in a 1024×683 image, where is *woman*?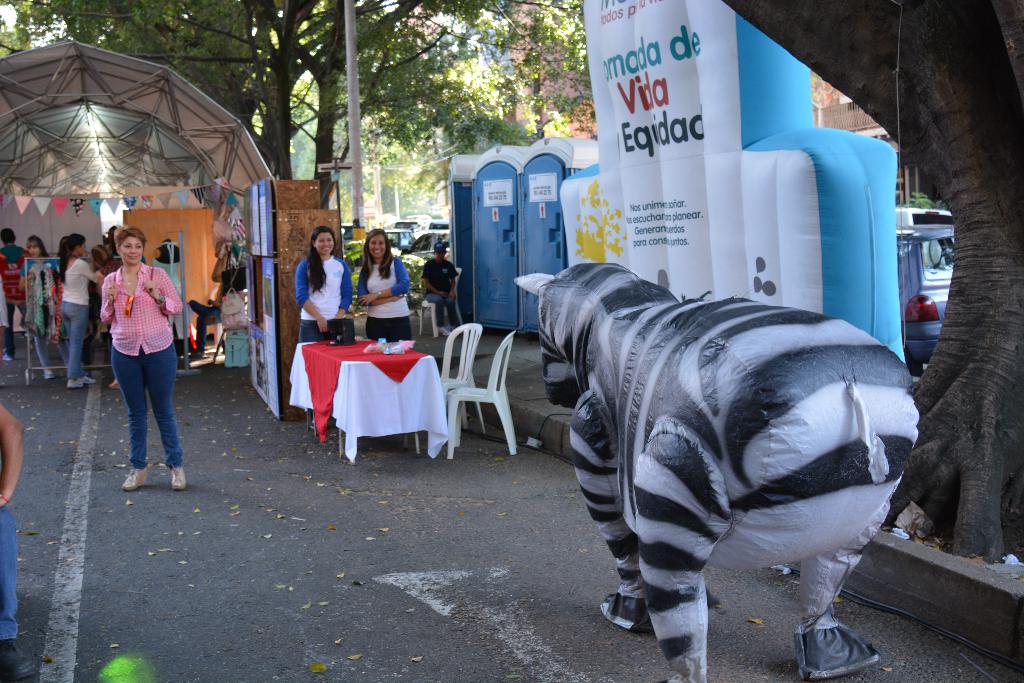
Rect(89, 211, 186, 495).
